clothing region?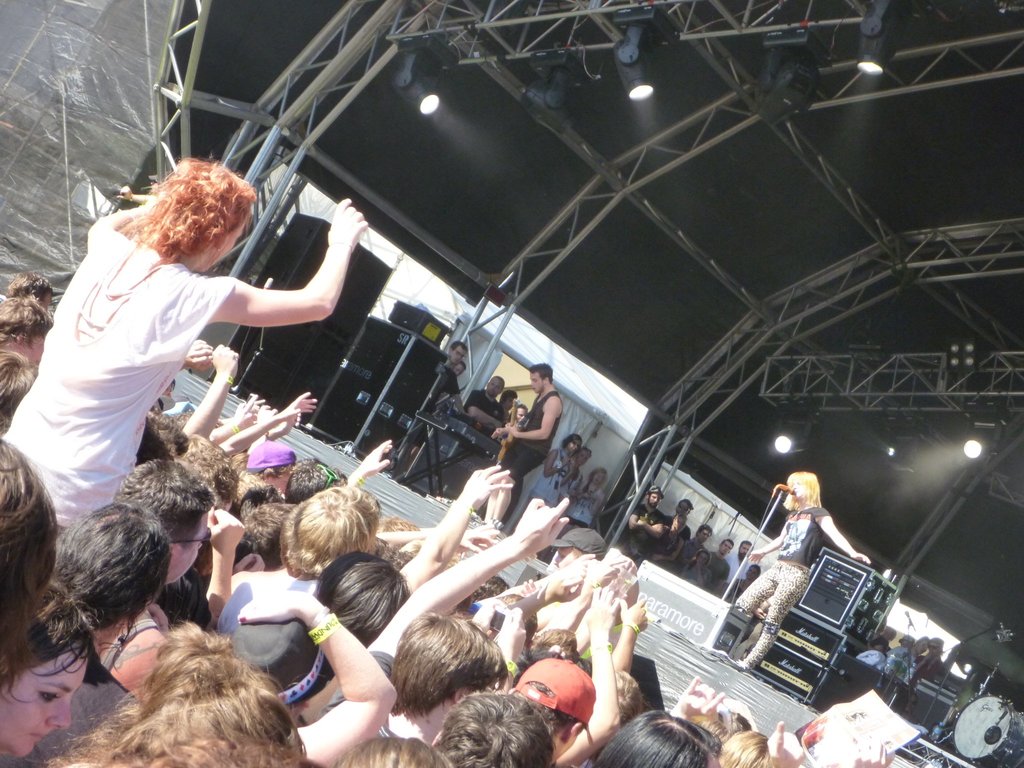
crop(564, 463, 584, 503)
